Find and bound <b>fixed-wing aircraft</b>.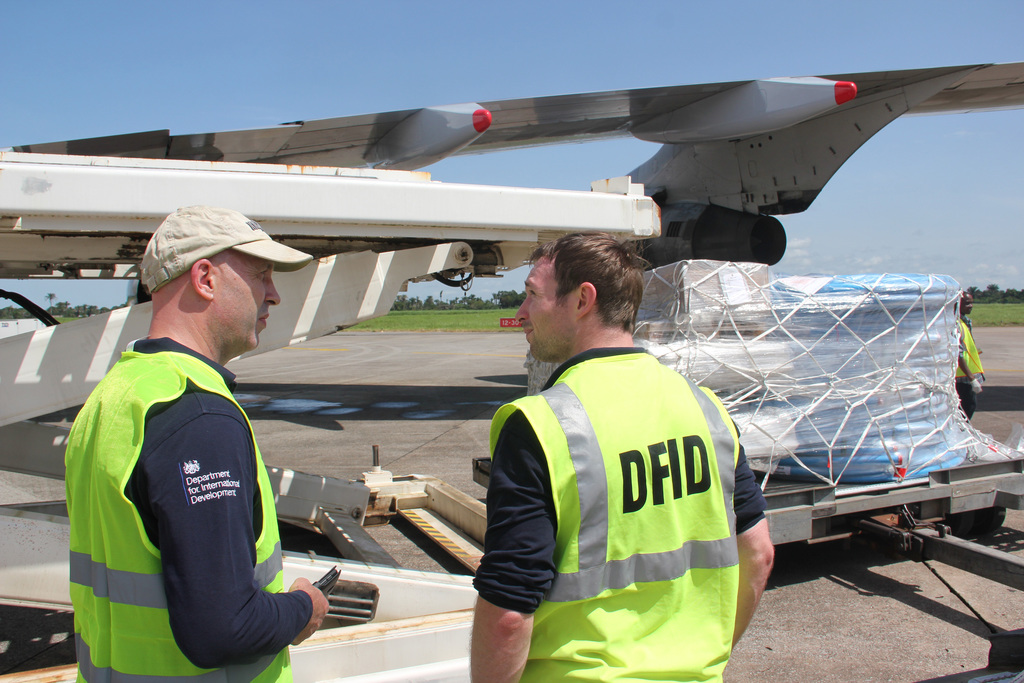
Bound: rect(0, 59, 1023, 475).
